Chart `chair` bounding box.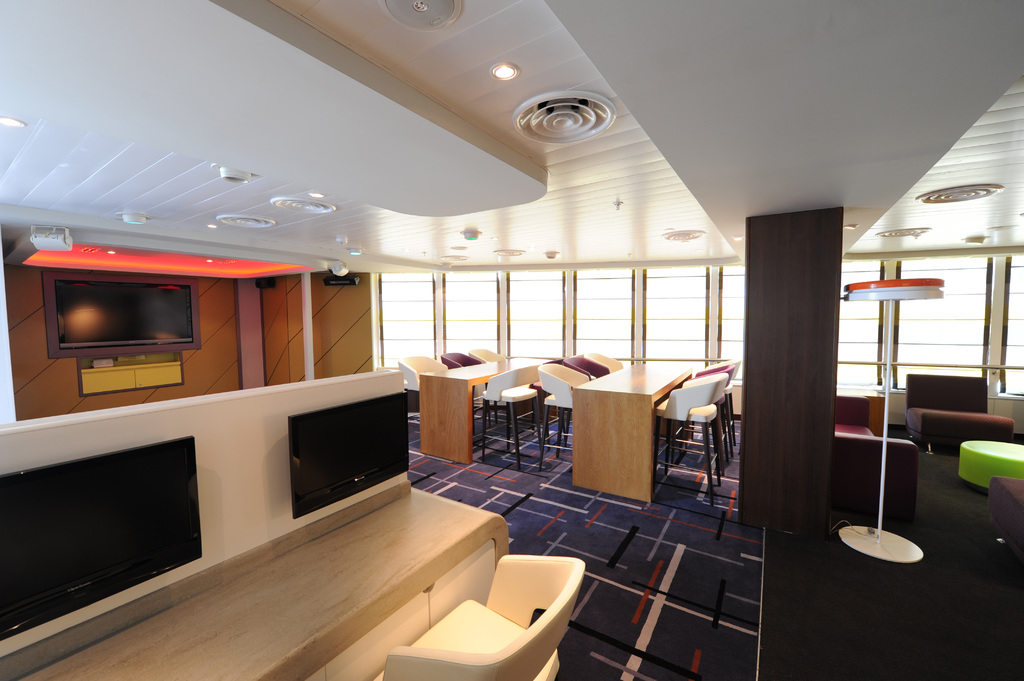
Charted: <region>399, 355, 446, 415</region>.
